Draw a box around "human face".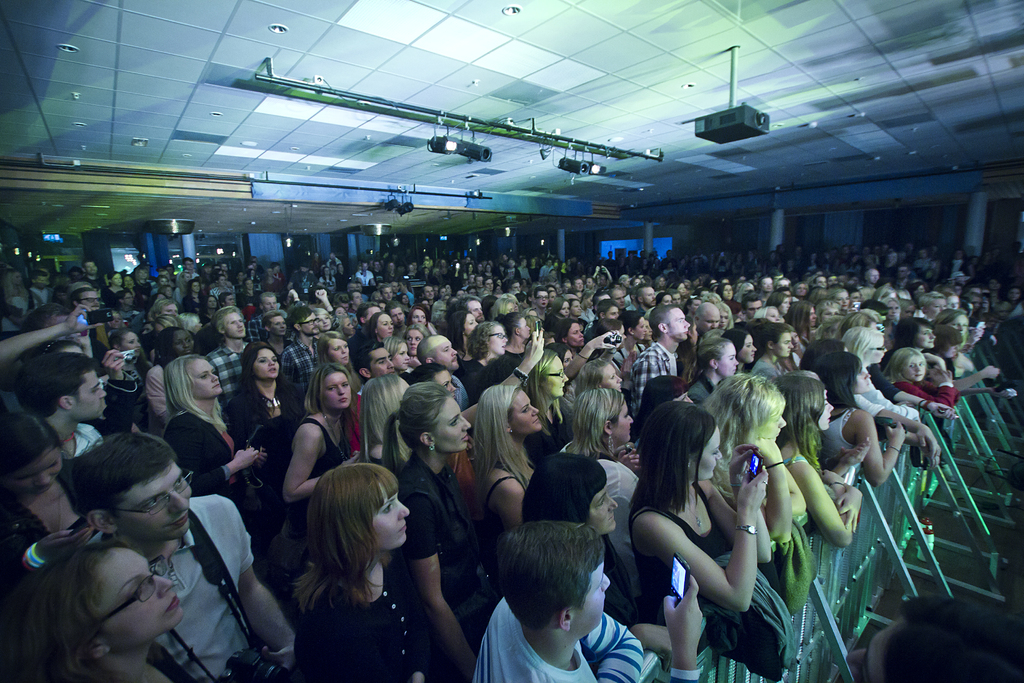
[left=719, top=343, right=739, bottom=381].
